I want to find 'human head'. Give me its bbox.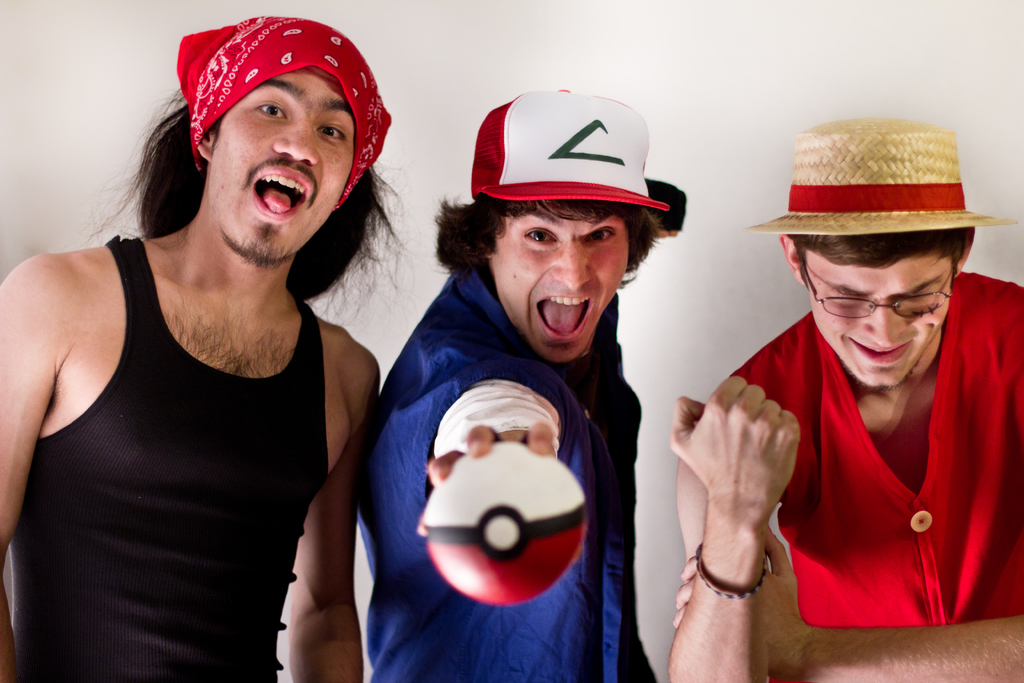
select_region(136, 12, 396, 267).
